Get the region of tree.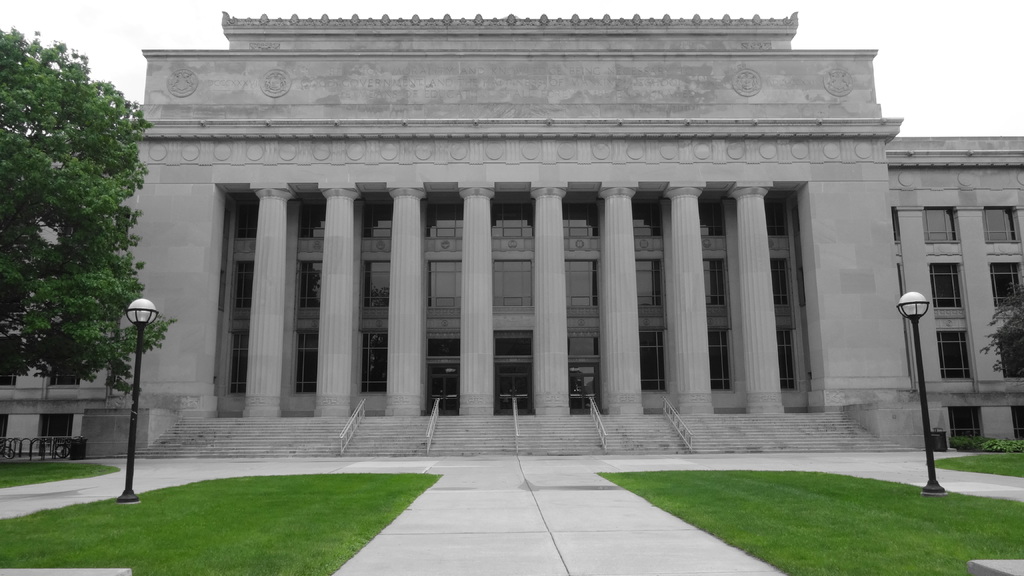
bbox=[981, 281, 1023, 385].
